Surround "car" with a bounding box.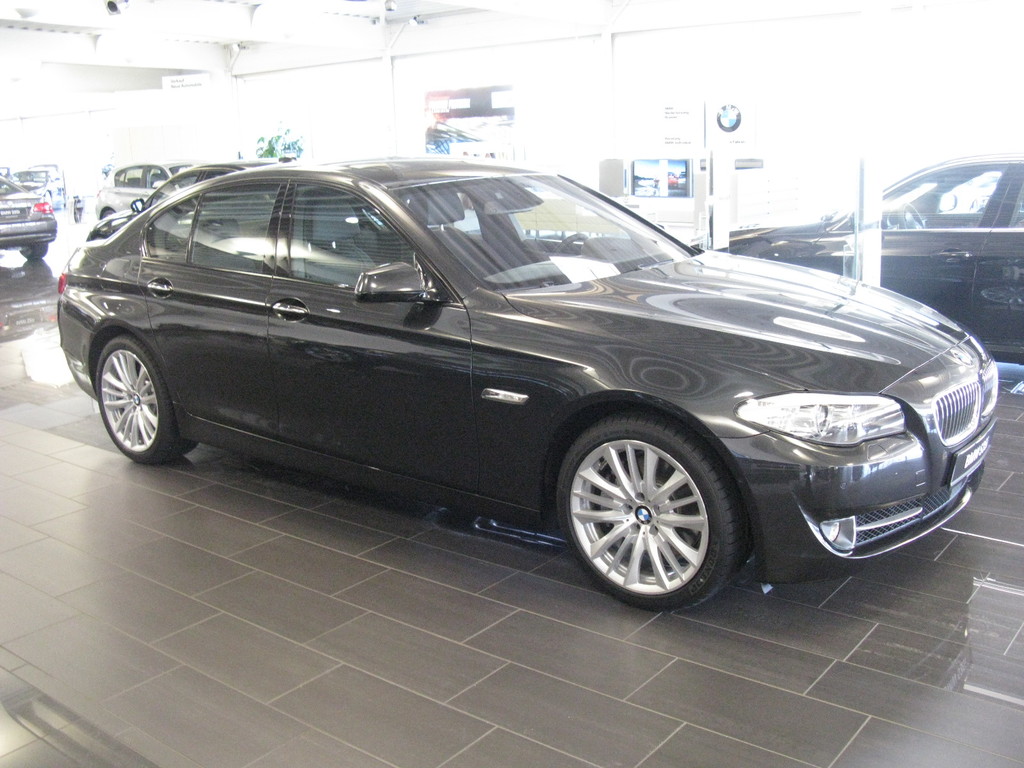
x1=95, y1=160, x2=191, y2=221.
